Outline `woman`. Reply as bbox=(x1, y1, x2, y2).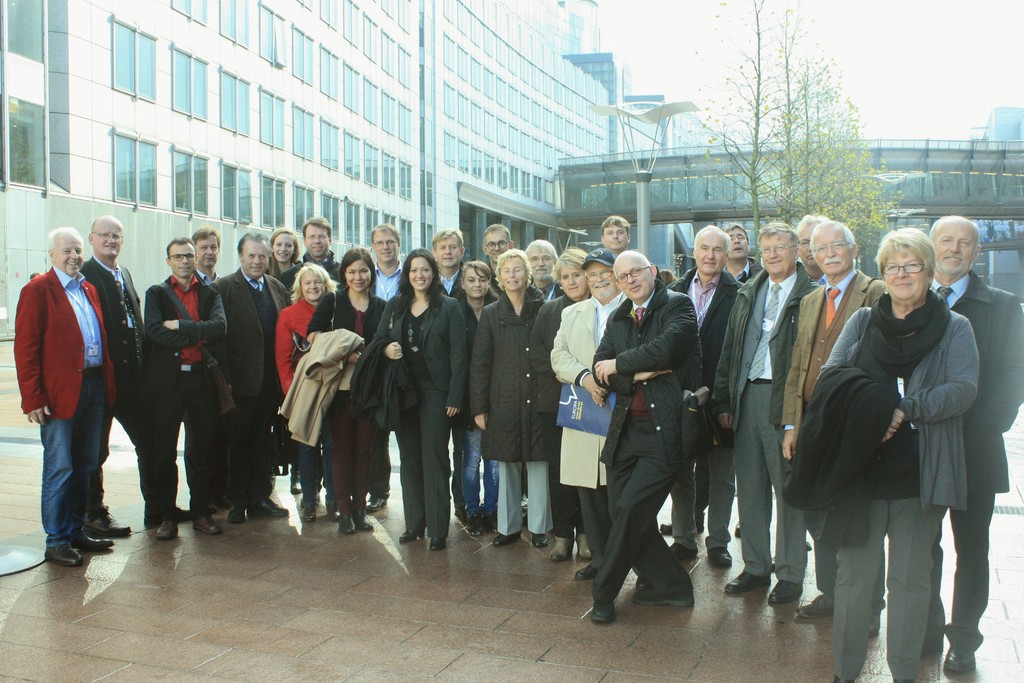
bbox=(783, 230, 979, 682).
